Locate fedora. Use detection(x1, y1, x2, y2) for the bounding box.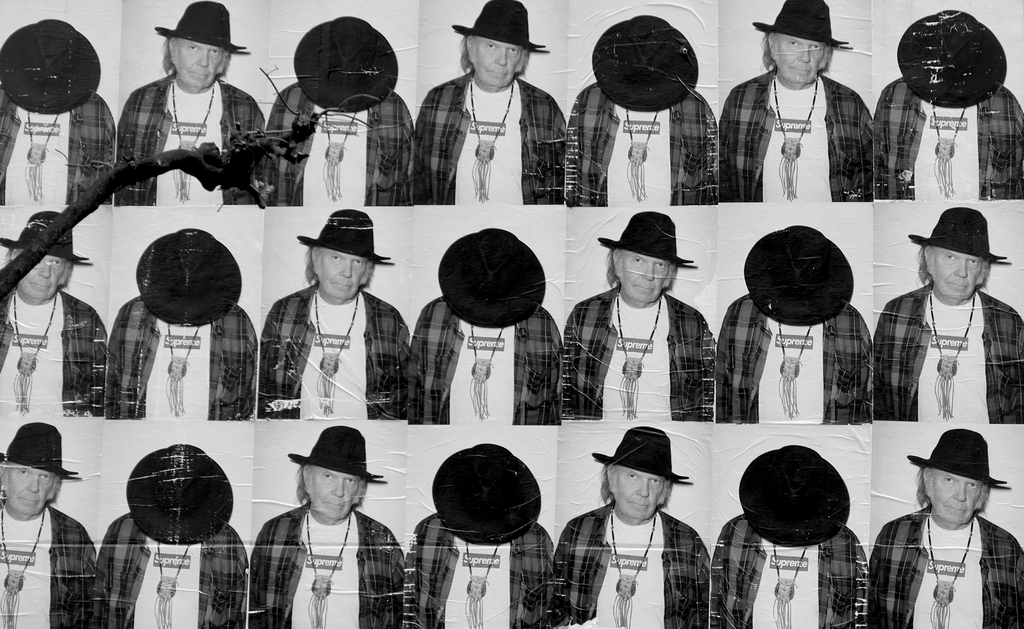
detection(753, 0, 850, 44).
